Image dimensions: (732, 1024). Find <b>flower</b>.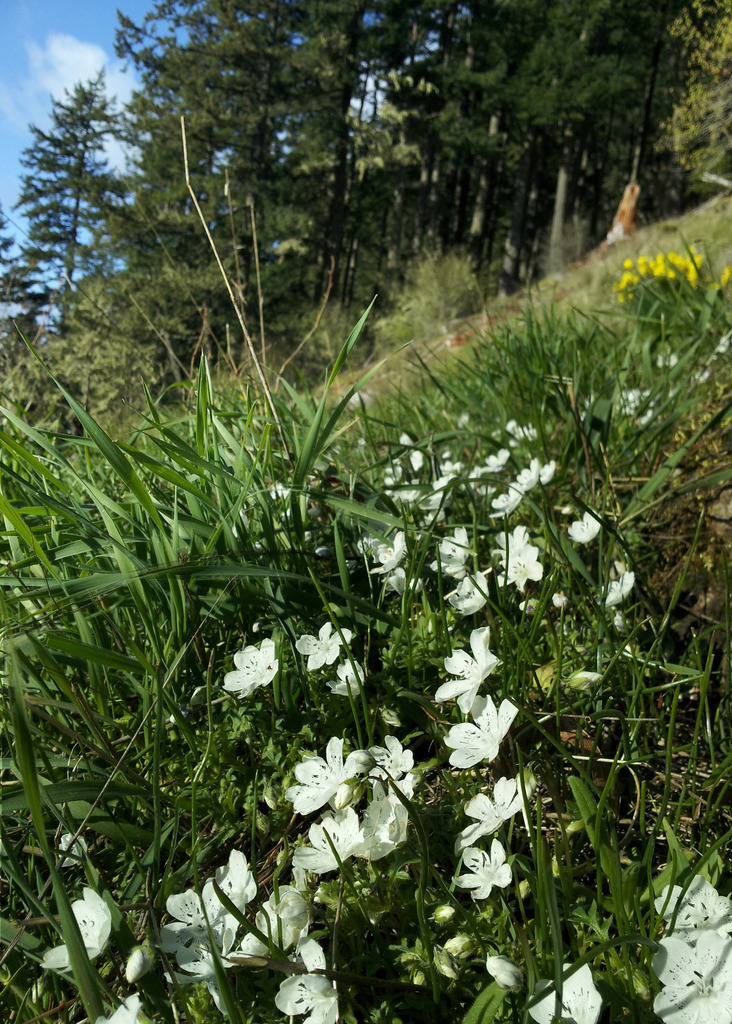
detection(526, 961, 604, 1023).
